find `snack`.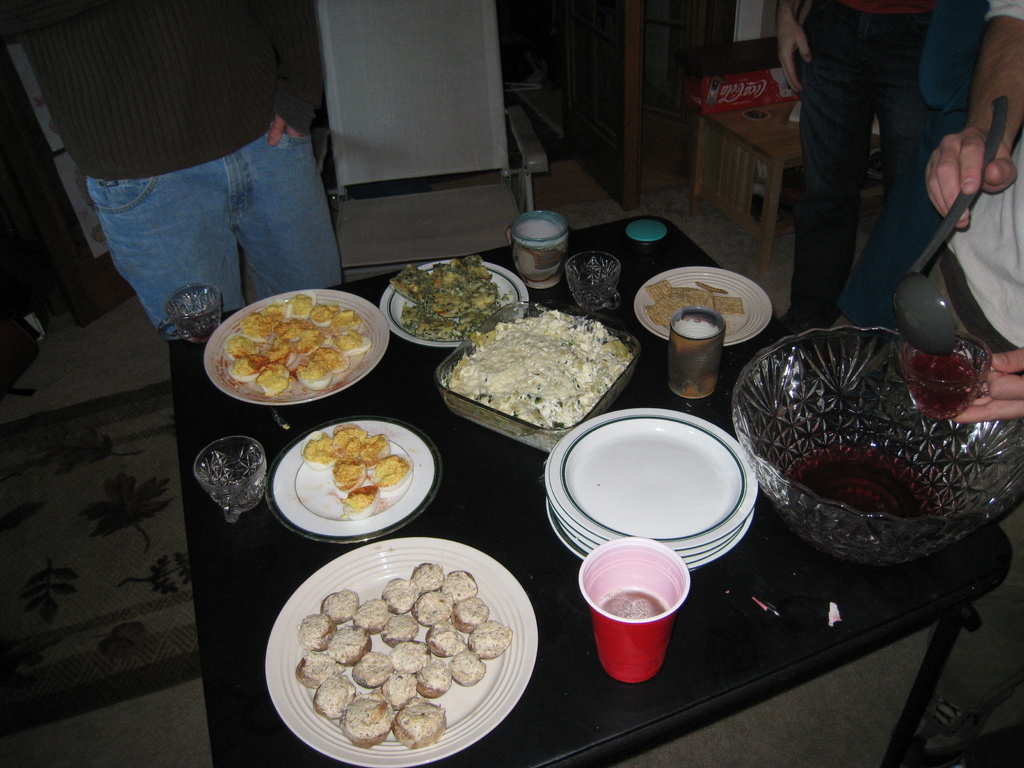
(355, 650, 392, 685).
